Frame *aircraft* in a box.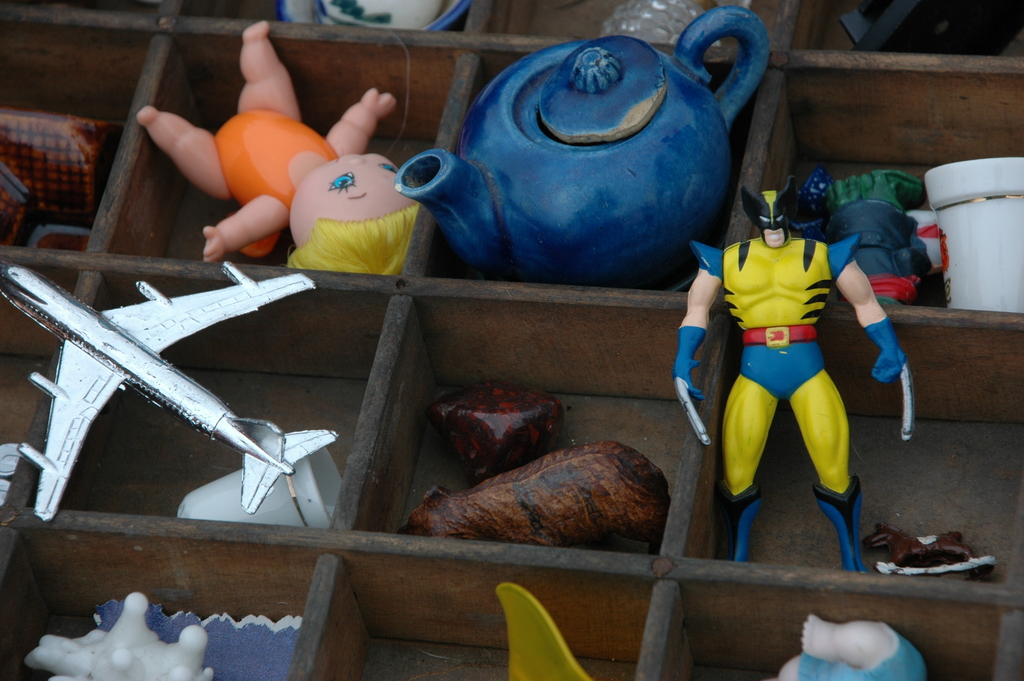
bbox=(6, 224, 374, 554).
